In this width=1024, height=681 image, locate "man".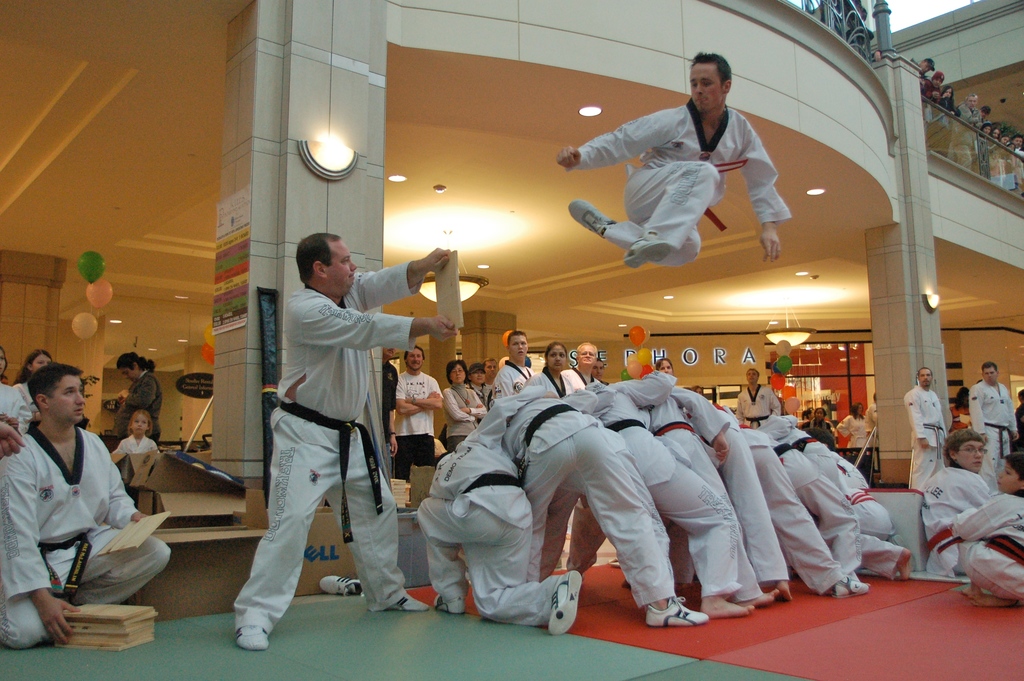
Bounding box: 556, 50, 795, 269.
